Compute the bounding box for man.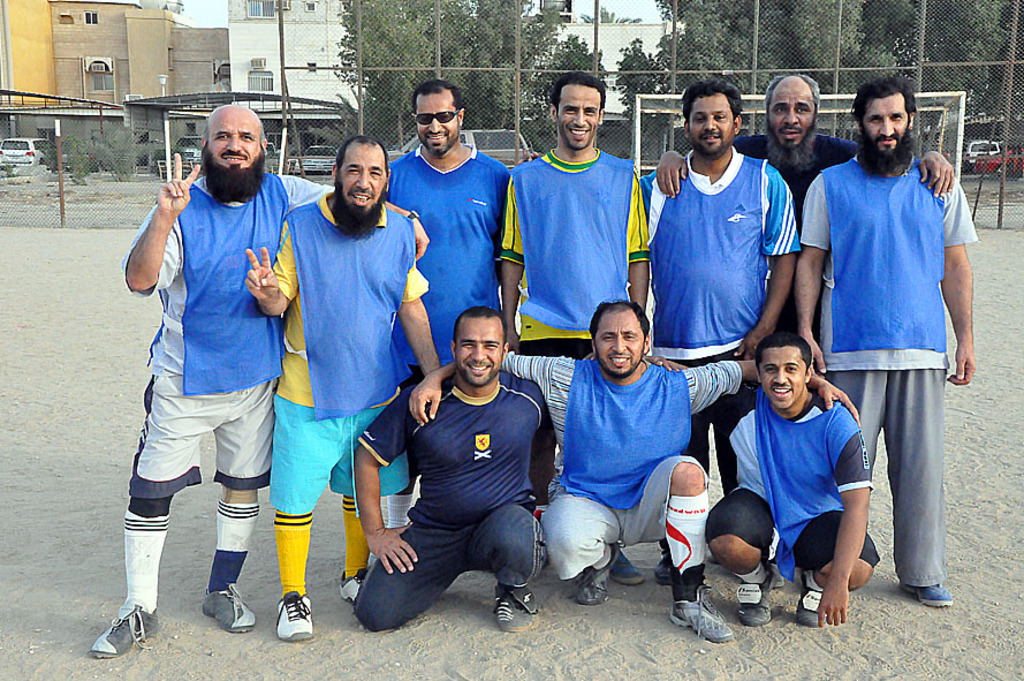
[x1=404, y1=300, x2=862, y2=645].
